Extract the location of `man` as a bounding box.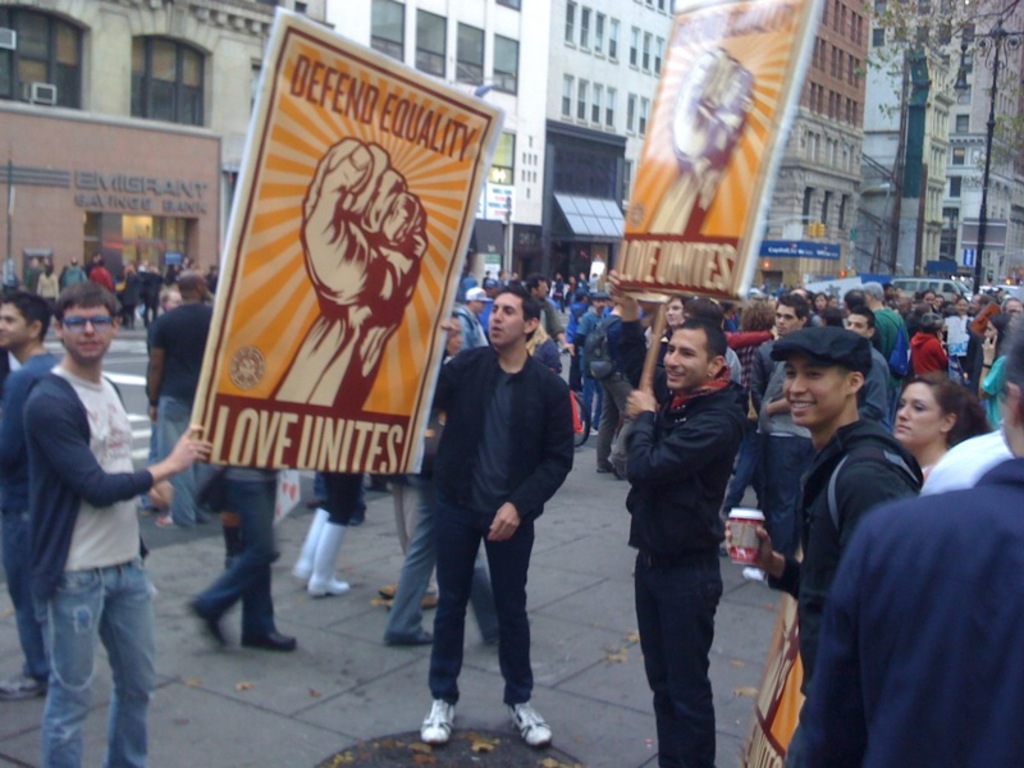
<region>143, 266, 230, 515</region>.
